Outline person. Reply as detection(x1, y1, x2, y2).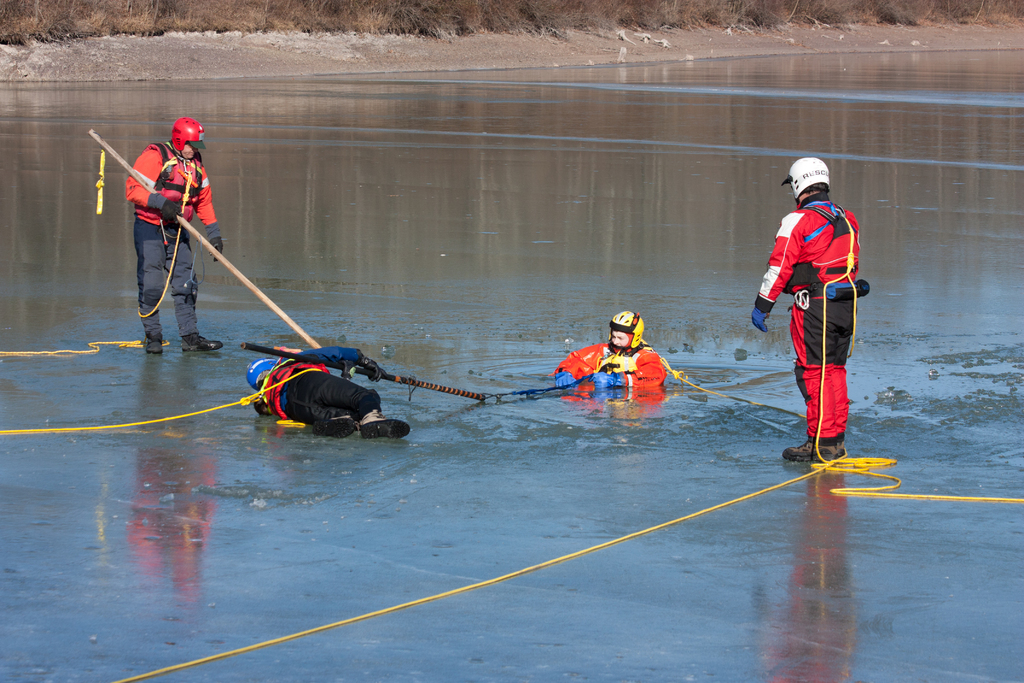
detection(246, 347, 411, 439).
